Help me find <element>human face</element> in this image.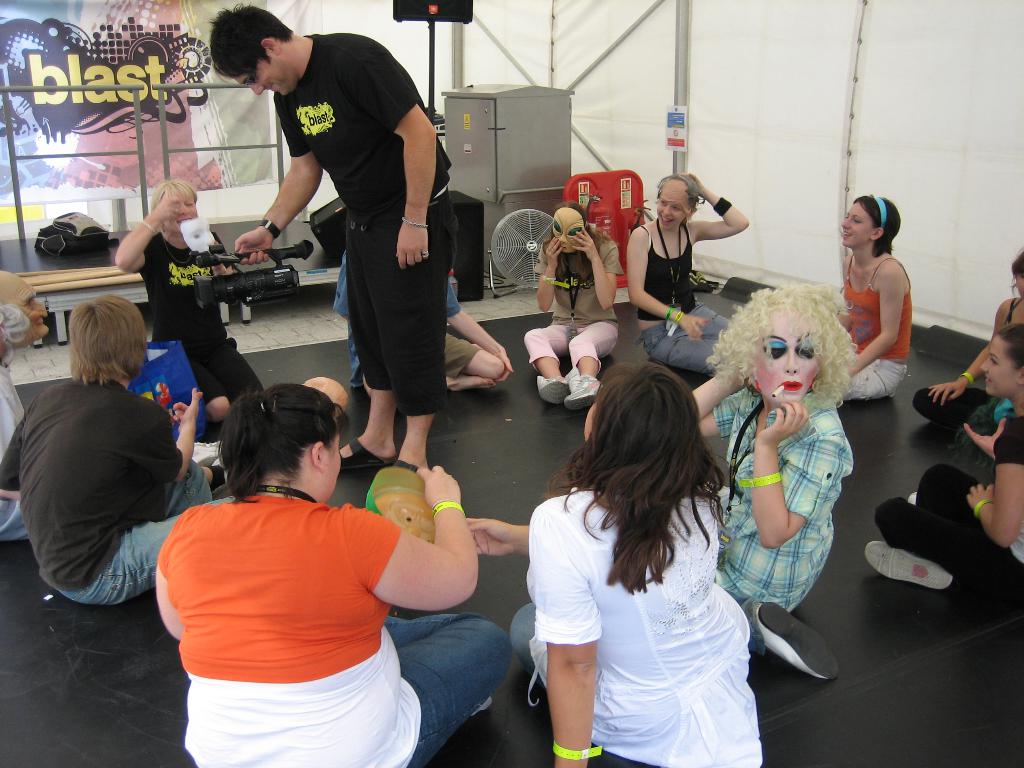
Found it: 841/204/872/246.
